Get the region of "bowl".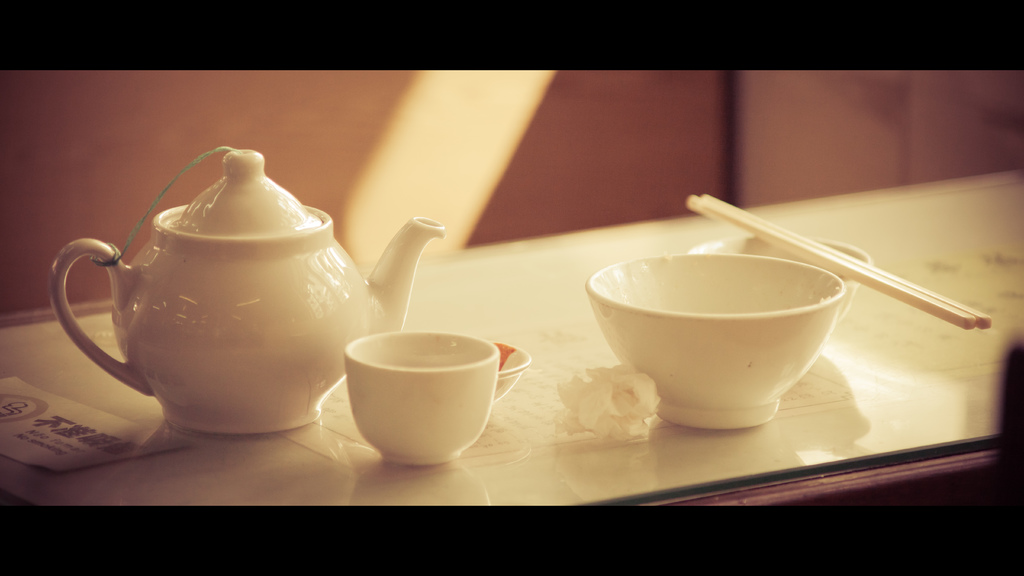
BBox(574, 239, 879, 429).
